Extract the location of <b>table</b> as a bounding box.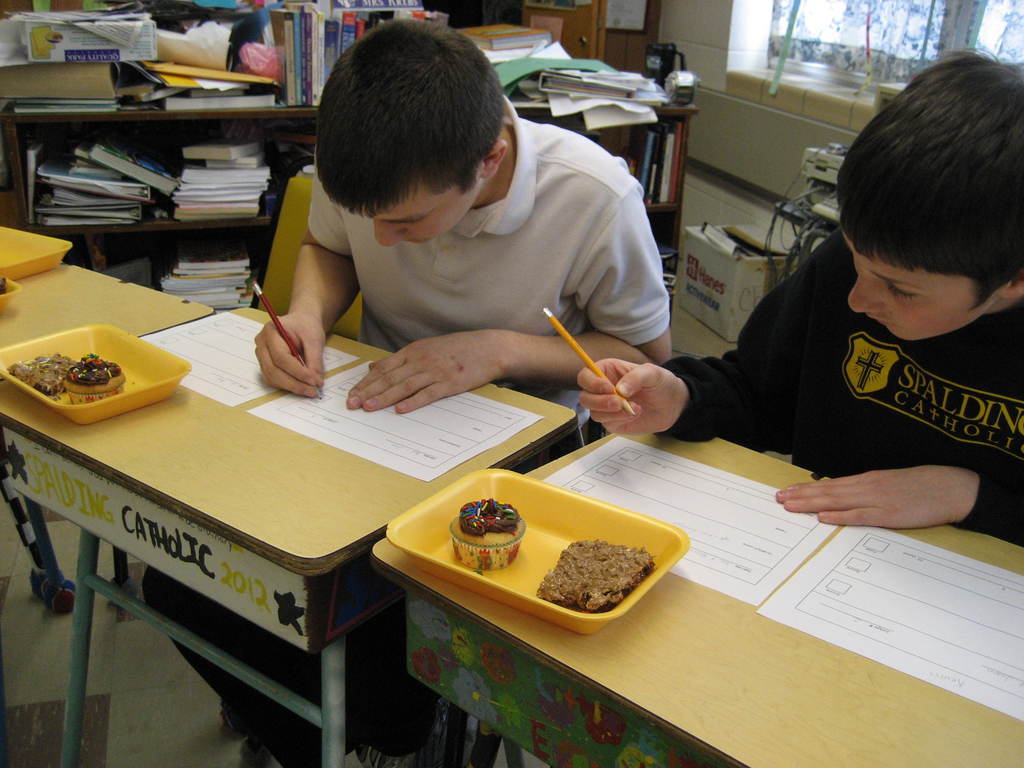
x1=0, y1=255, x2=532, y2=758.
